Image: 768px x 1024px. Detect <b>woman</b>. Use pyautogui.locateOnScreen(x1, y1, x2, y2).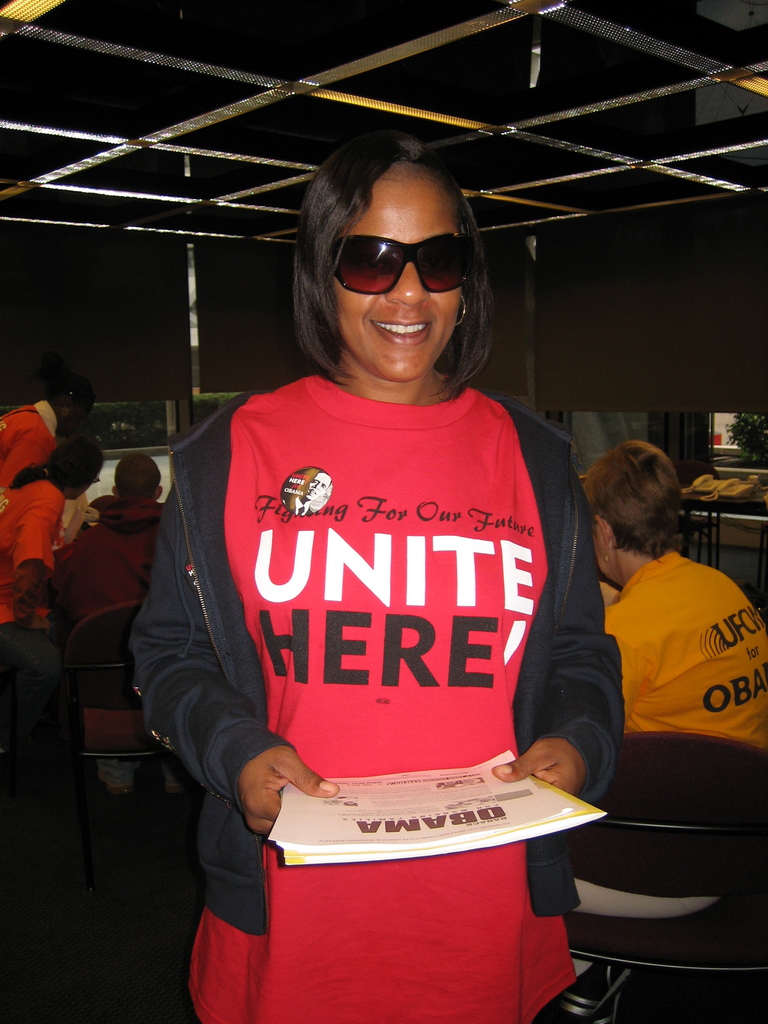
pyautogui.locateOnScreen(131, 134, 630, 1023).
